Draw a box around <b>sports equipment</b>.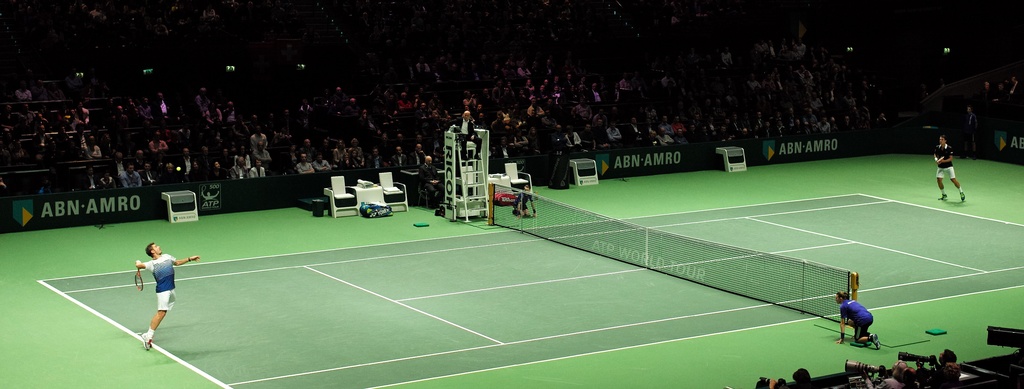
131, 269, 142, 290.
